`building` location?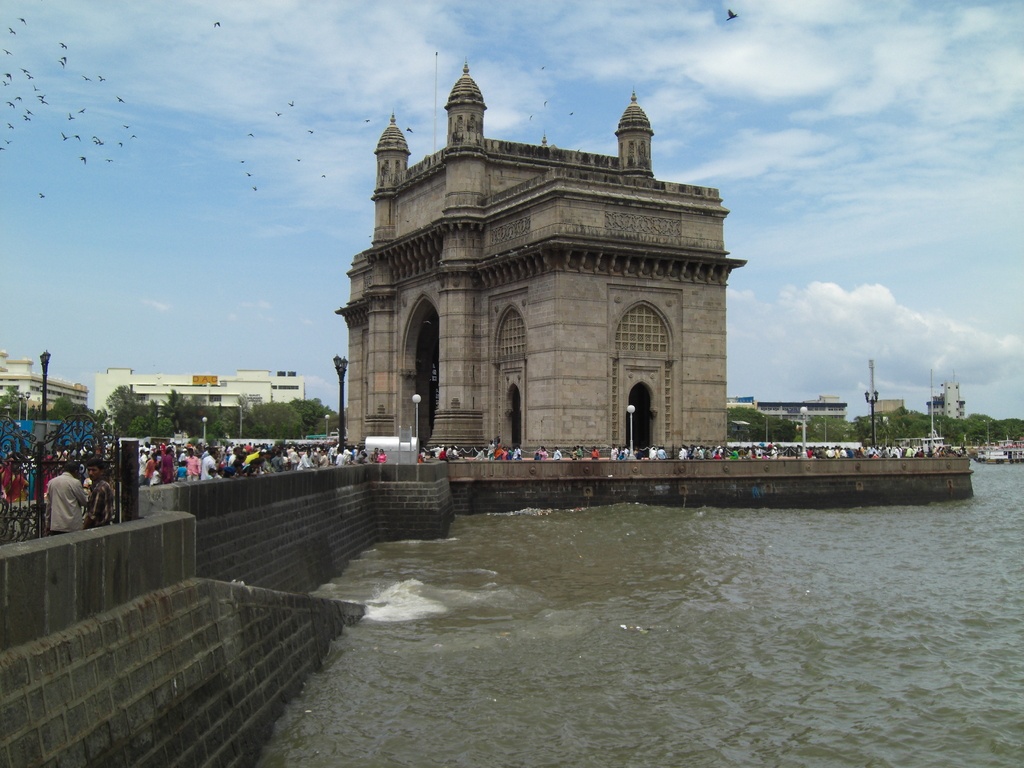
(left=94, top=365, right=308, bottom=426)
